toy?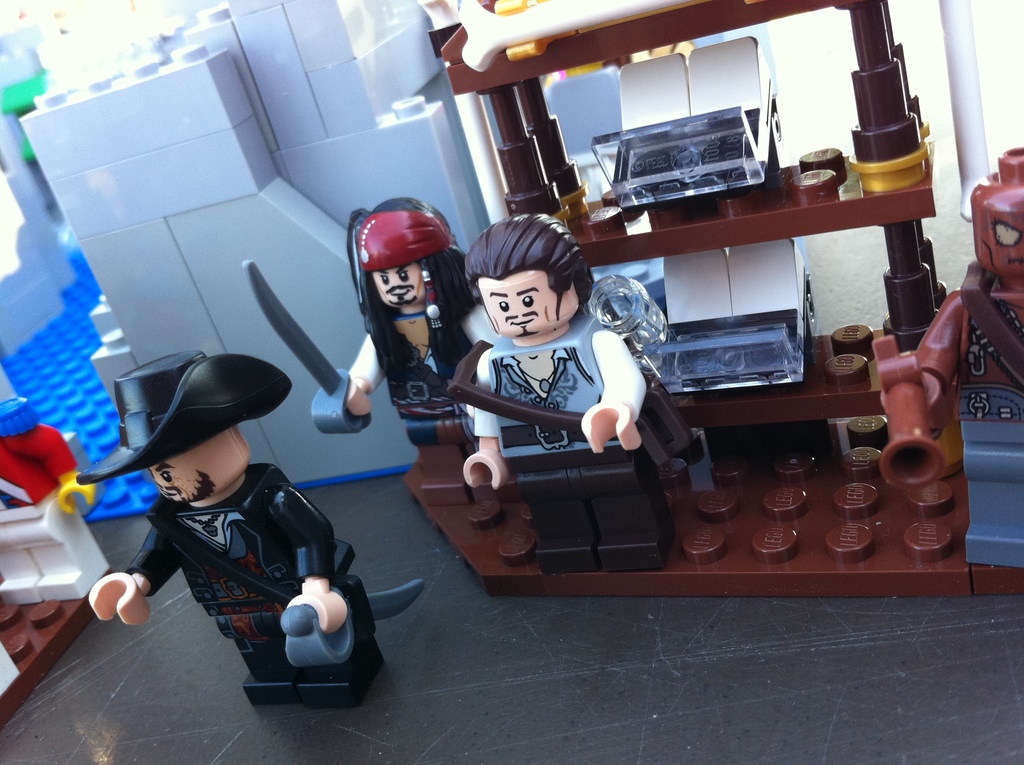
[x1=248, y1=200, x2=490, y2=480]
